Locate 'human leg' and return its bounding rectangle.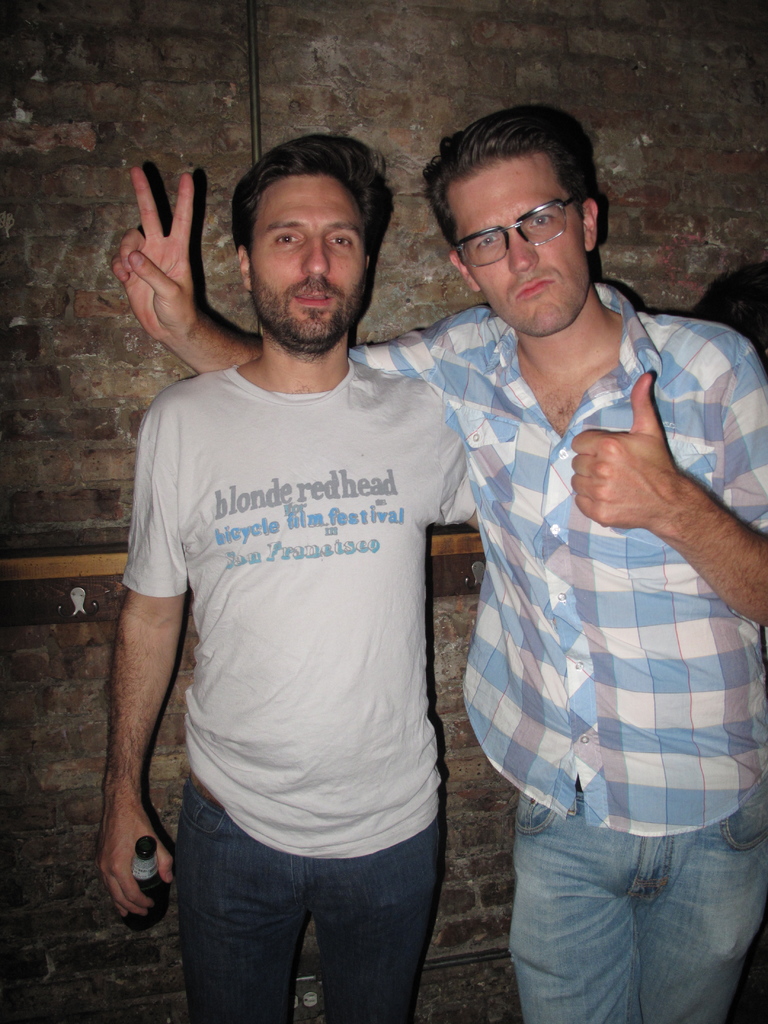
rect(637, 769, 767, 1023).
